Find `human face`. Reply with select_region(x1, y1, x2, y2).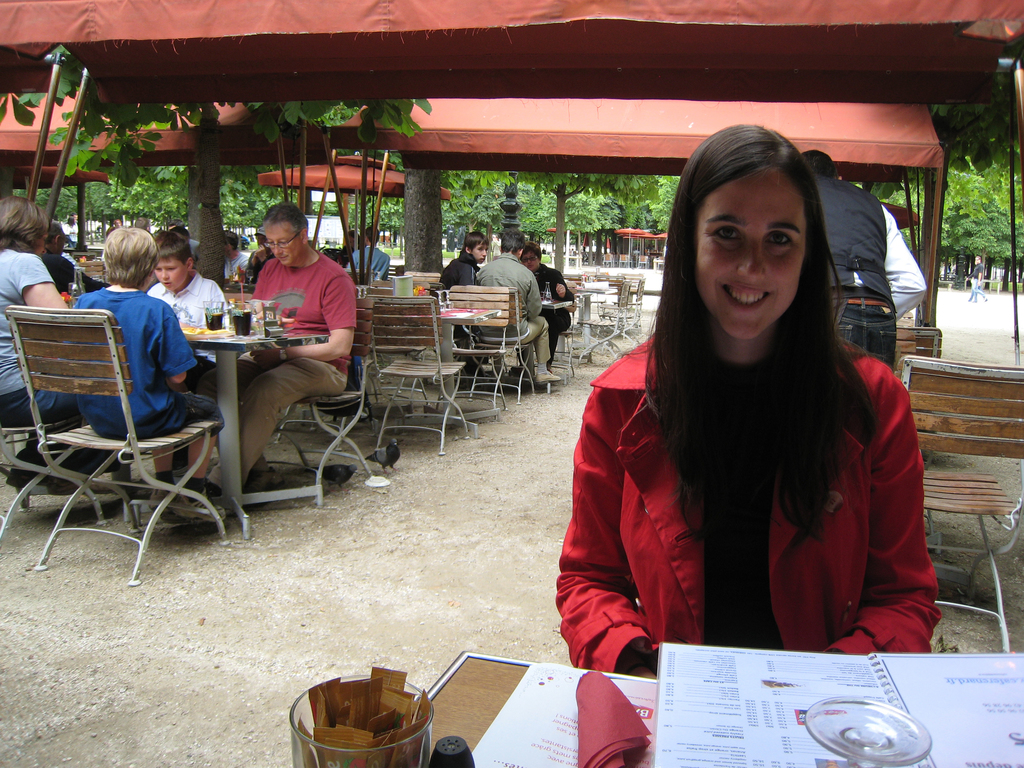
select_region(521, 250, 541, 274).
